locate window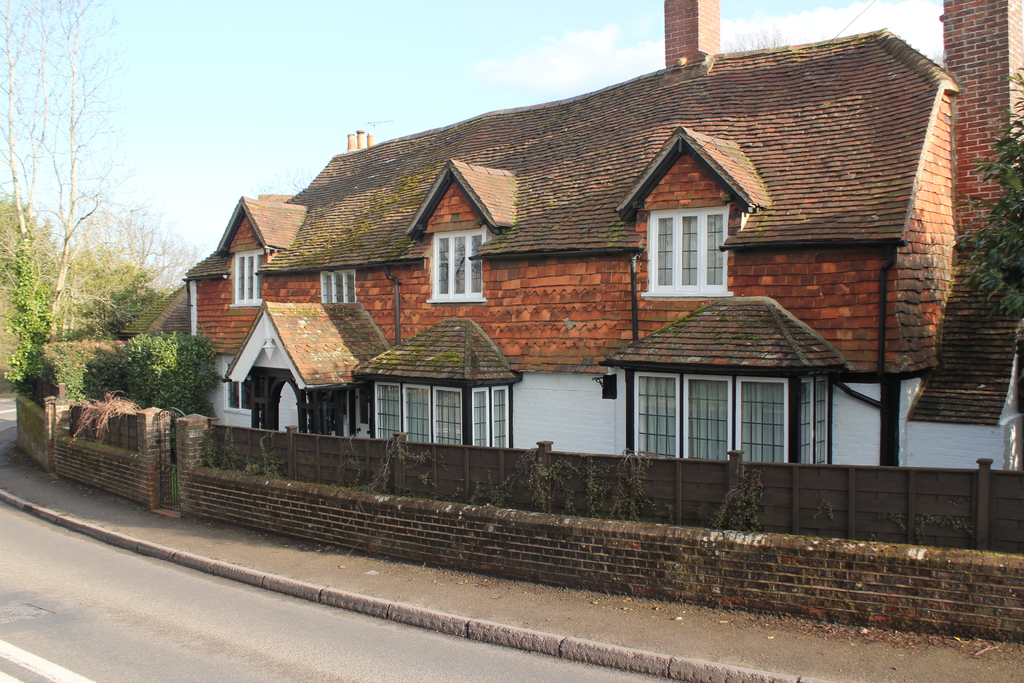
(x1=368, y1=375, x2=515, y2=452)
